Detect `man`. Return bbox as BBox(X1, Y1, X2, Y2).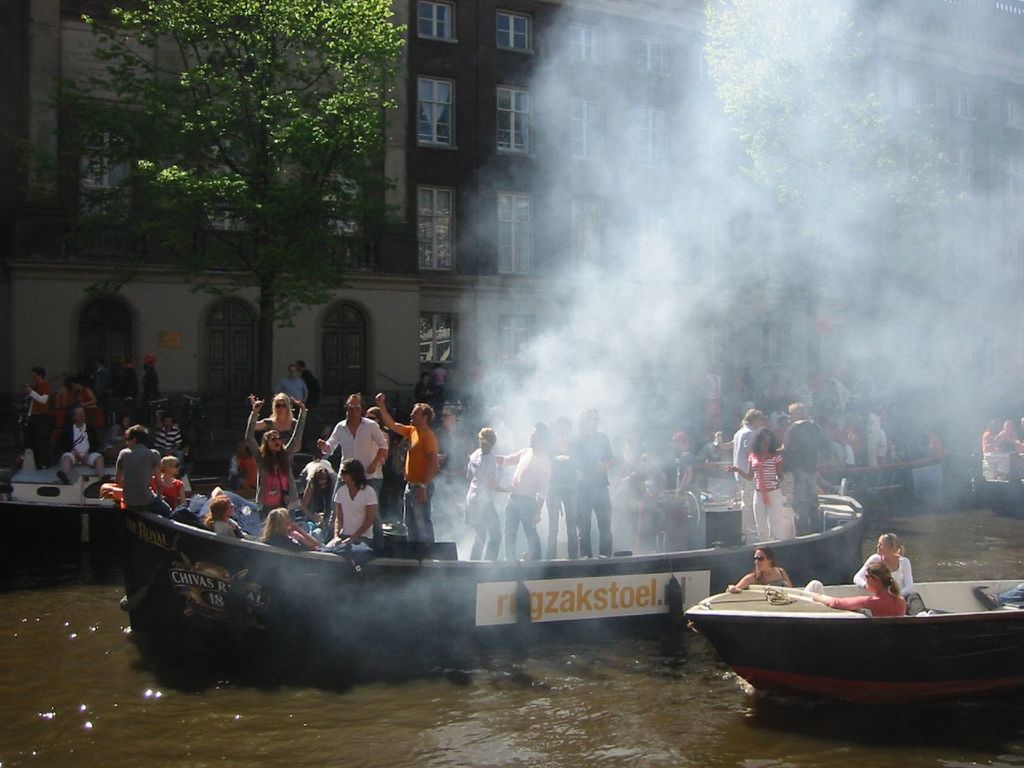
BBox(569, 405, 611, 555).
